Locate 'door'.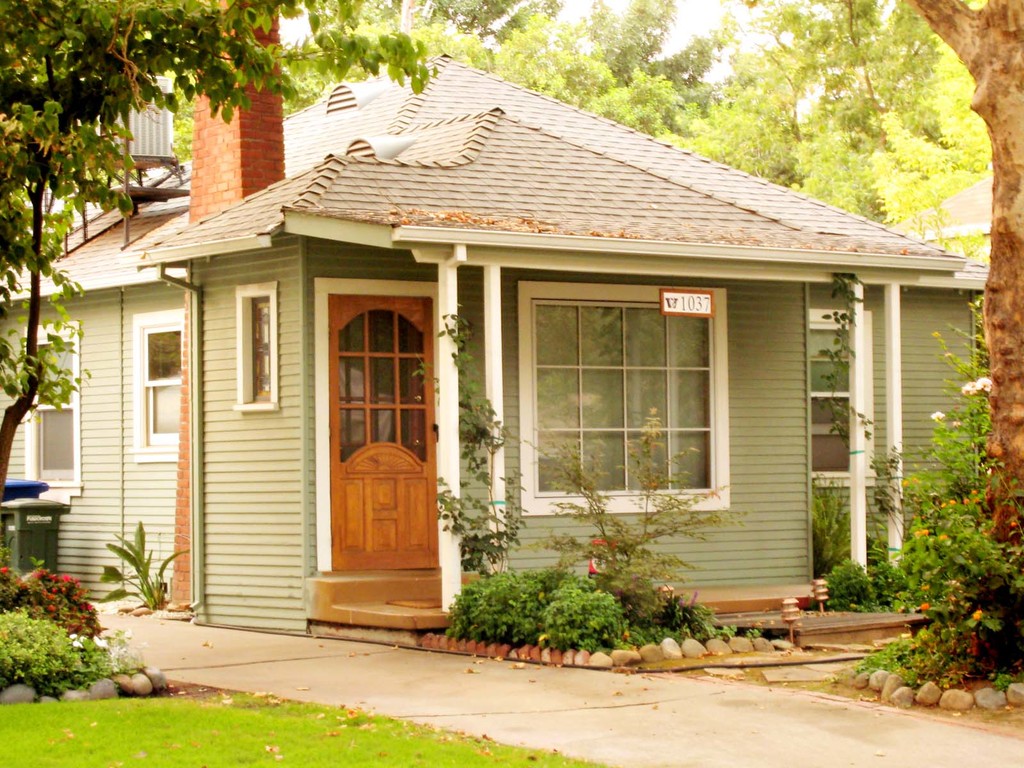
Bounding box: 326, 292, 445, 567.
